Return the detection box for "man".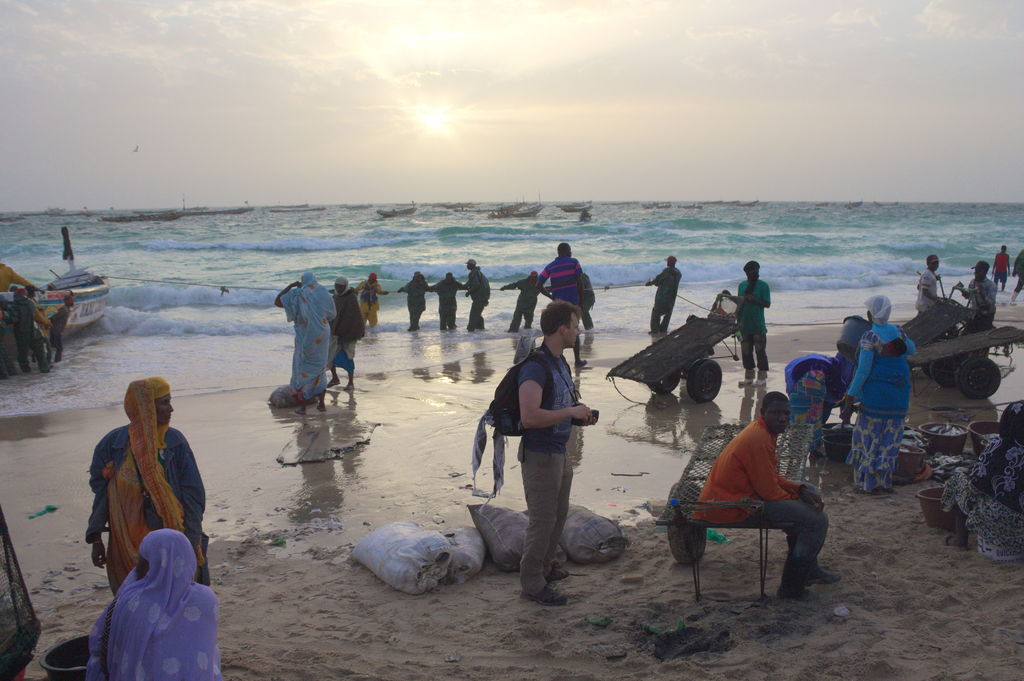
select_region(690, 396, 842, 605).
